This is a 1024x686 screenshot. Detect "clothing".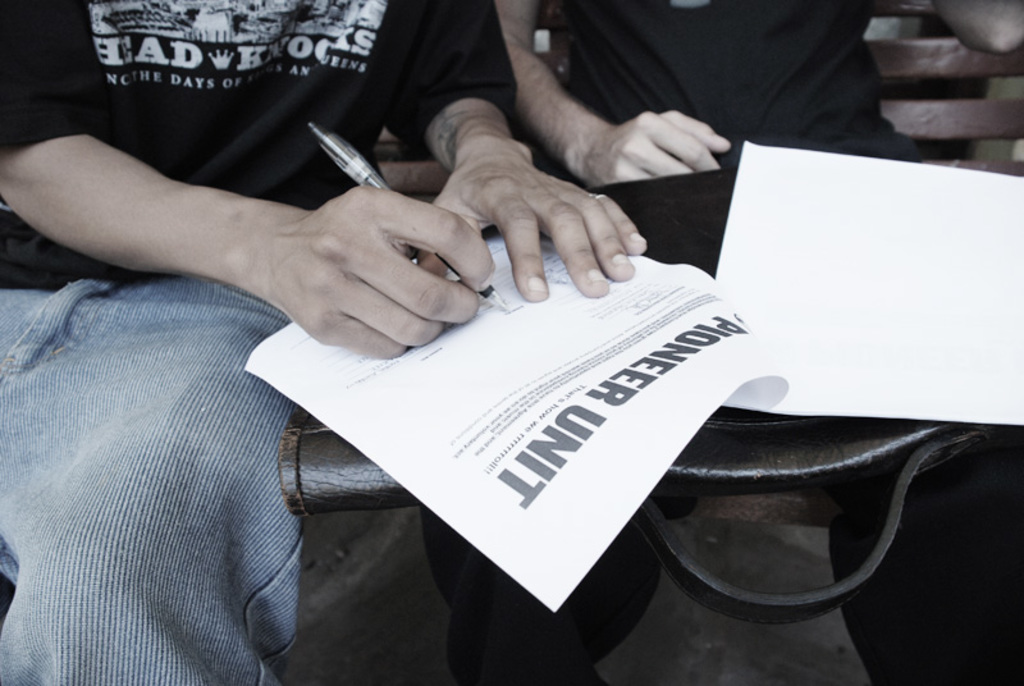
0:0:527:685.
